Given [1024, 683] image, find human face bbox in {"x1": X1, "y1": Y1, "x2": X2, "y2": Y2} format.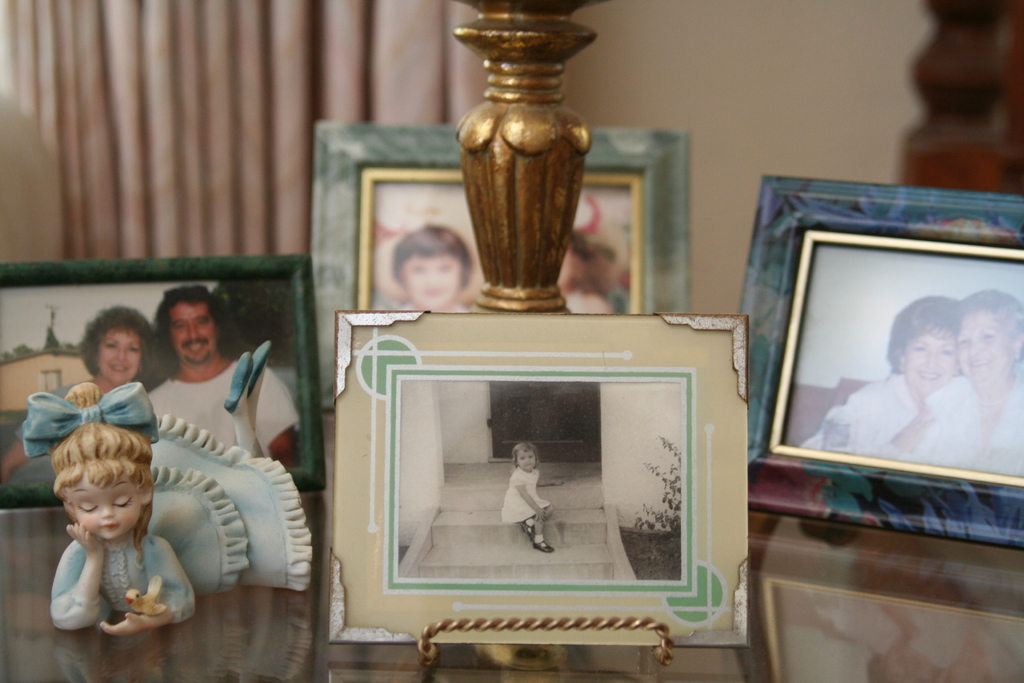
{"x1": 959, "y1": 311, "x2": 1006, "y2": 386}.
